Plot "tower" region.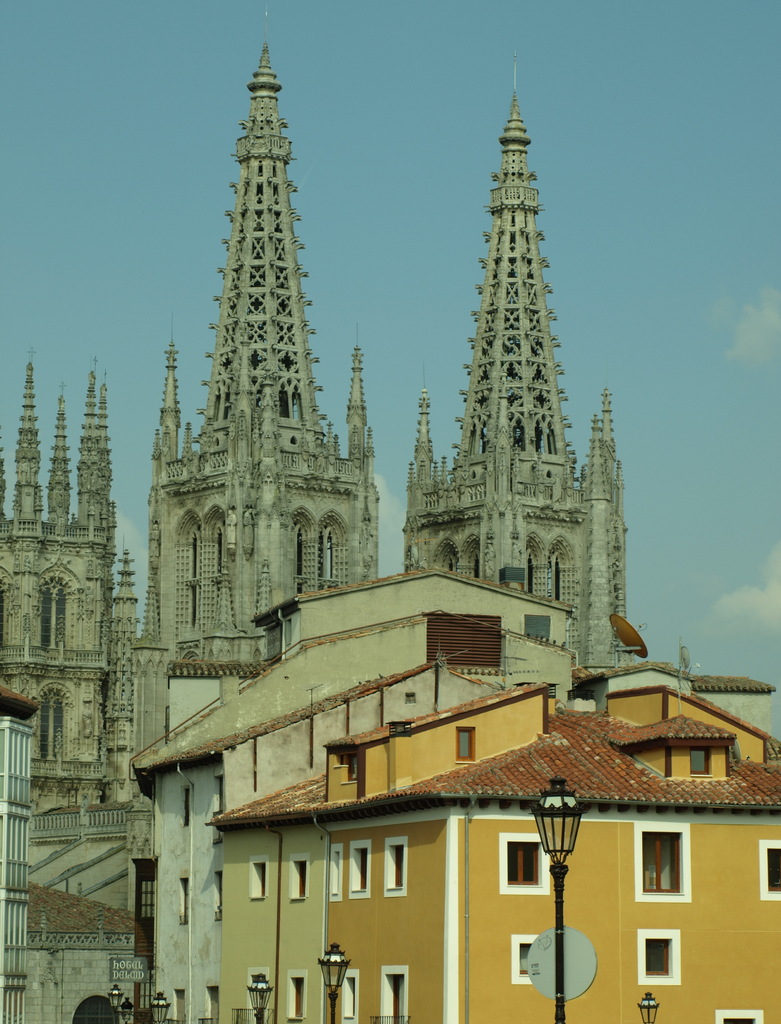
Plotted at 138,22,385,714.
